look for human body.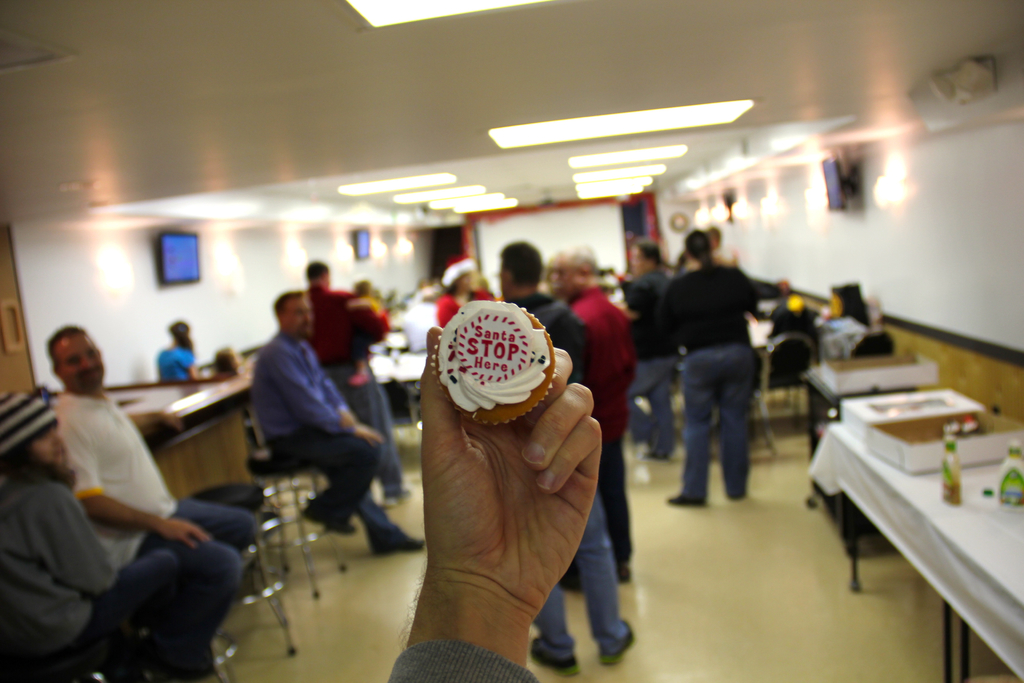
Found: bbox=[302, 283, 416, 513].
